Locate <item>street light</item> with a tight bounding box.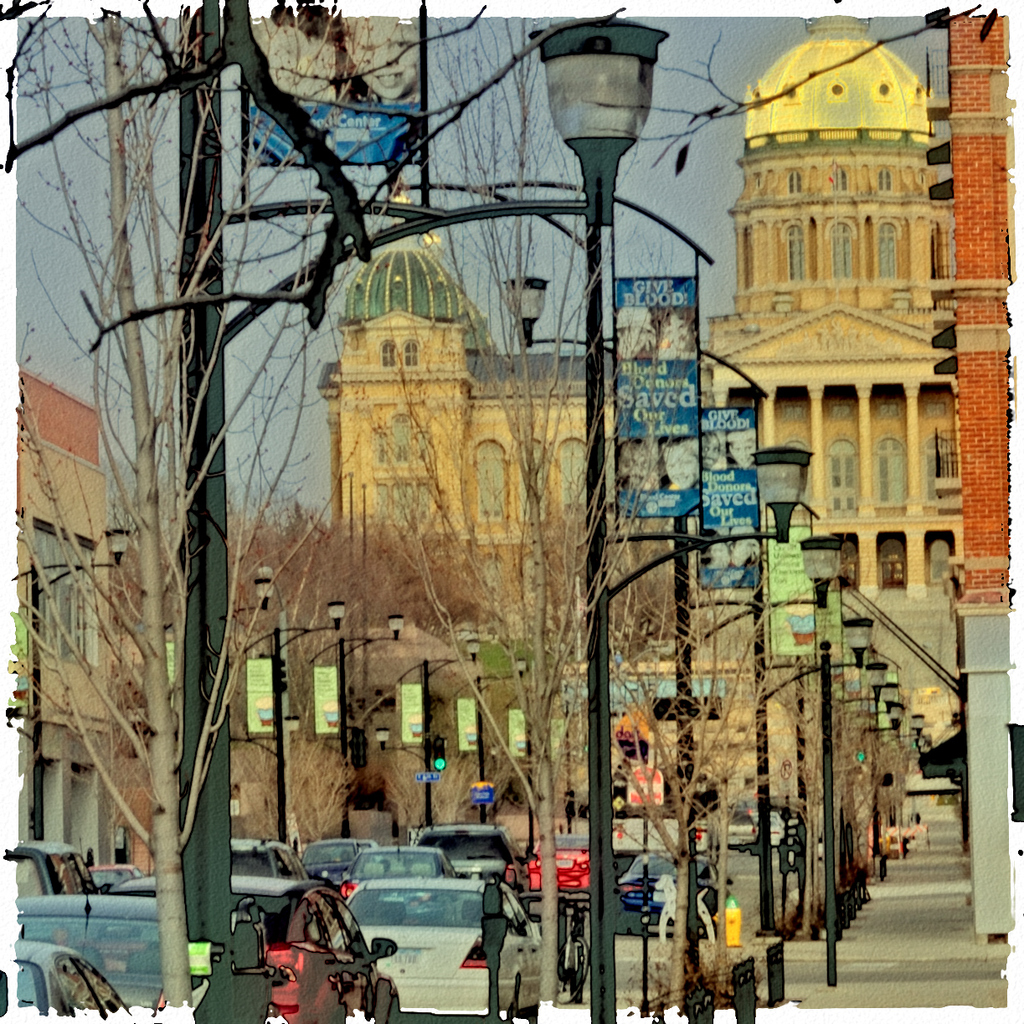
x1=641 y1=502 x2=934 y2=1009.
